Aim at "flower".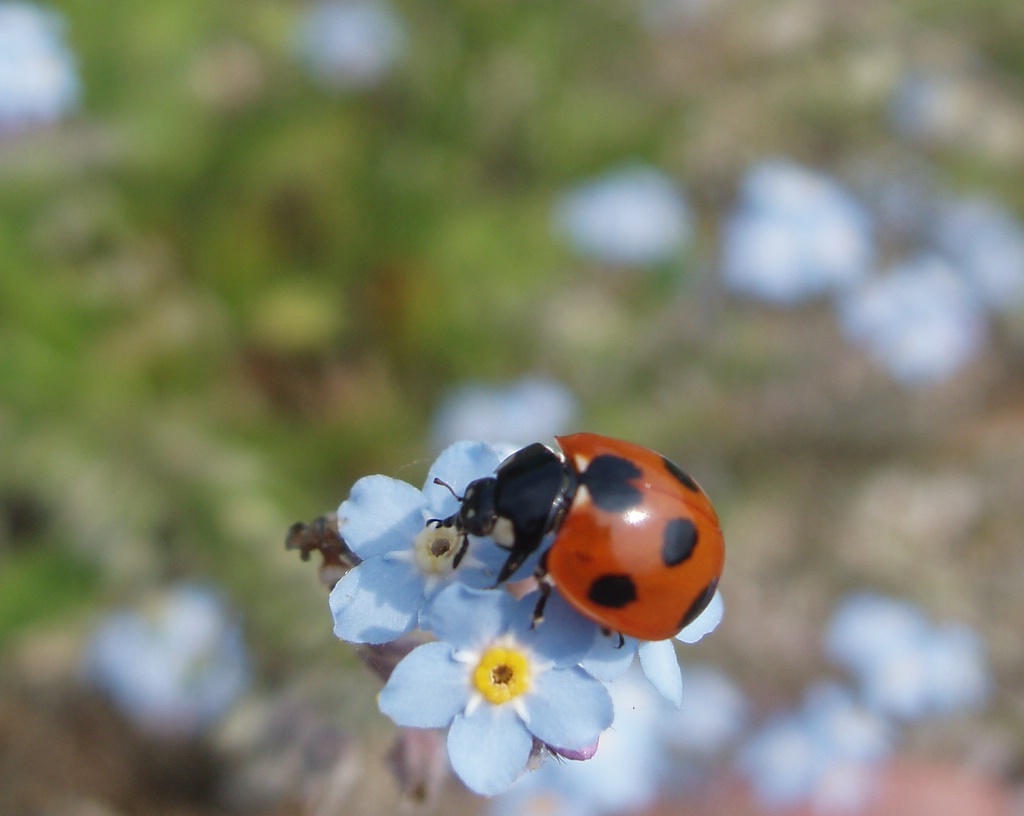
Aimed at [left=490, top=763, right=585, bottom=815].
